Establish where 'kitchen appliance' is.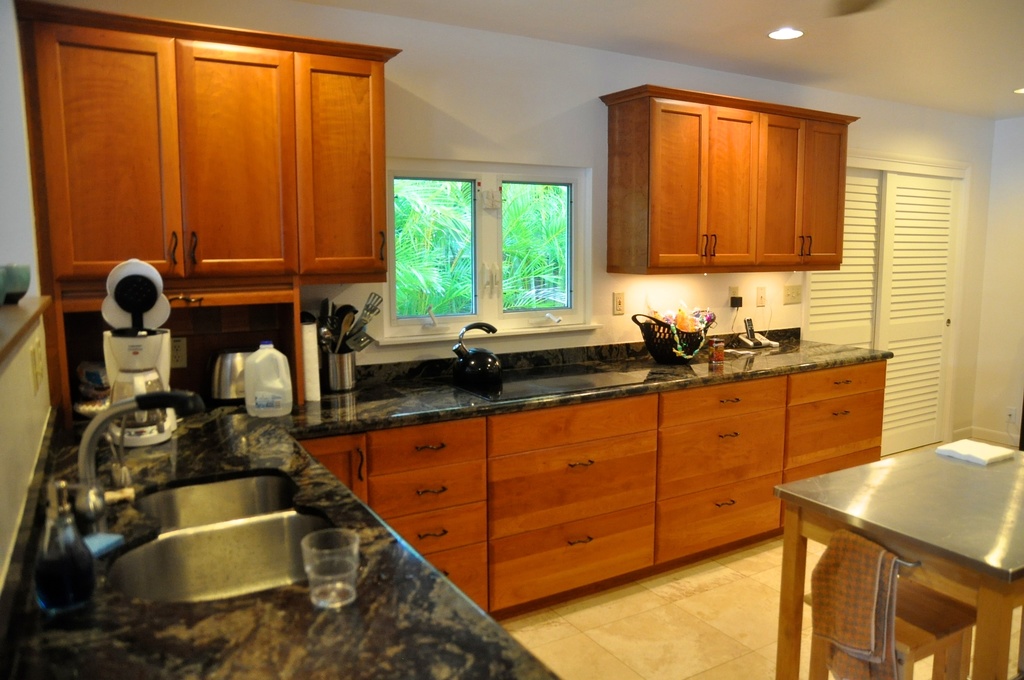
Established at (213, 334, 250, 396).
